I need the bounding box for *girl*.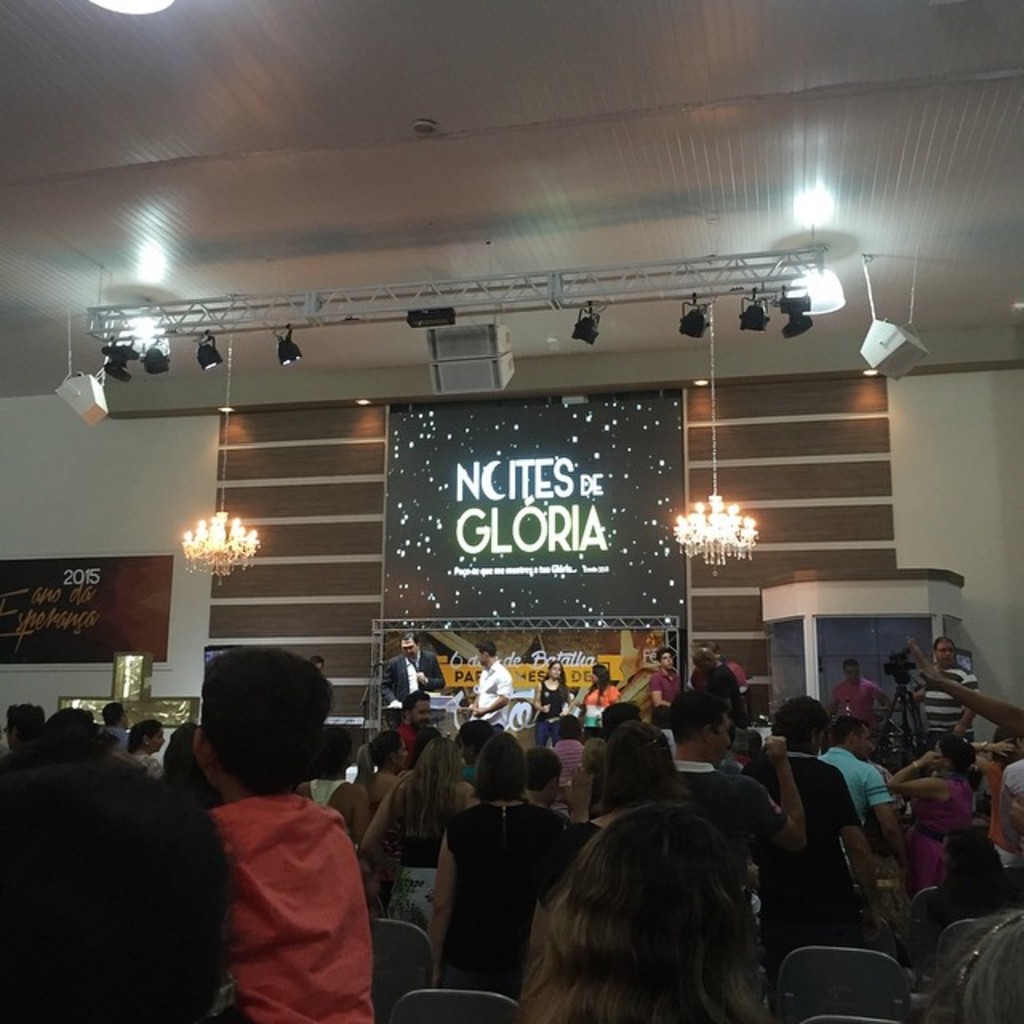
Here it is: bbox=(536, 661, 574, 752).
